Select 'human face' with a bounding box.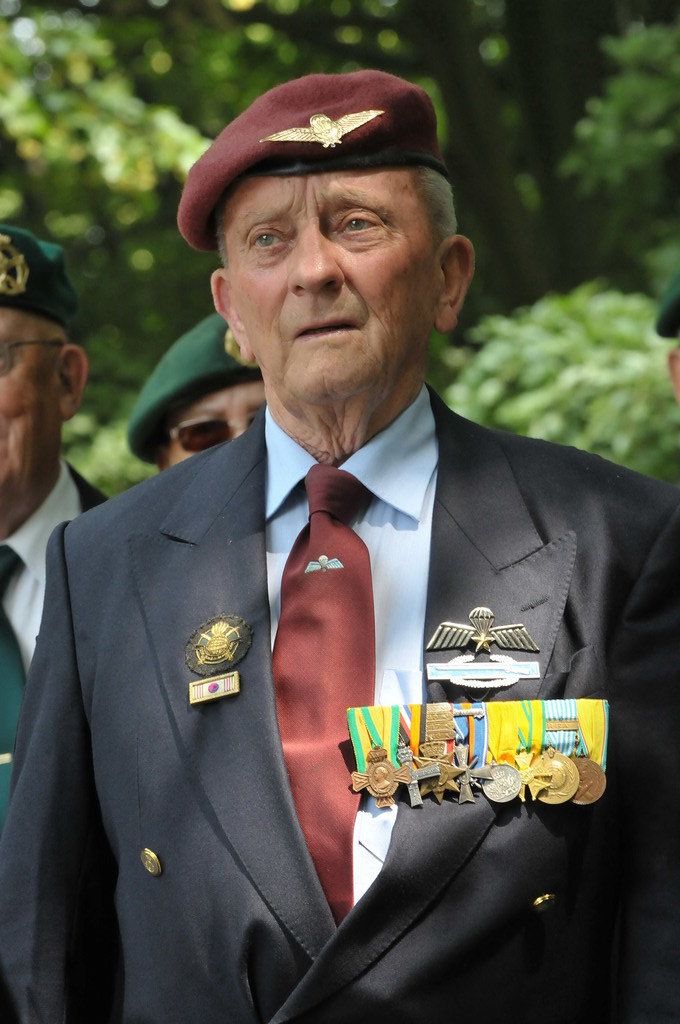
[x1=147, y1=368, x2=275, y2=471].
